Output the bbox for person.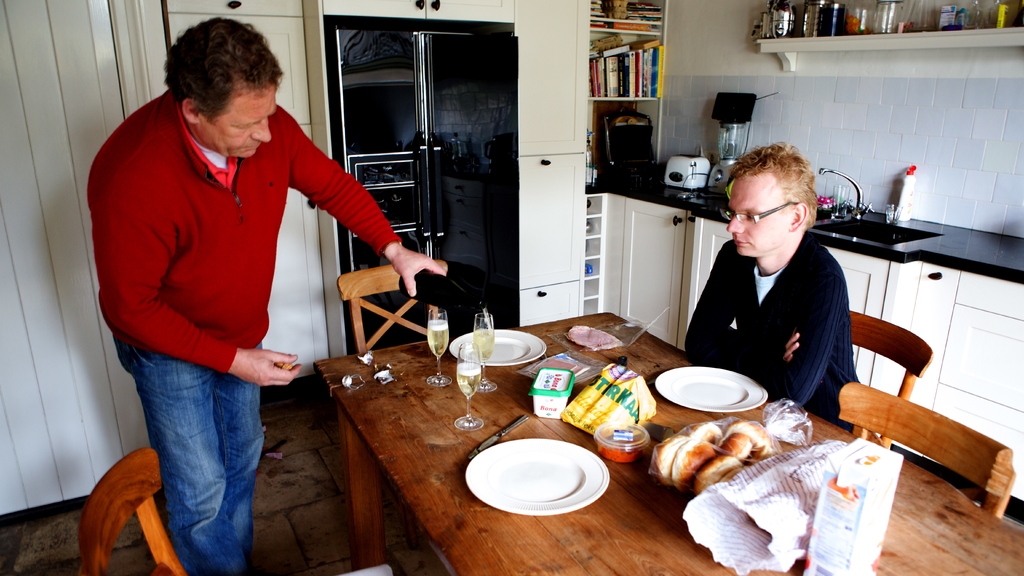
box(680, 130, 871, 421).
